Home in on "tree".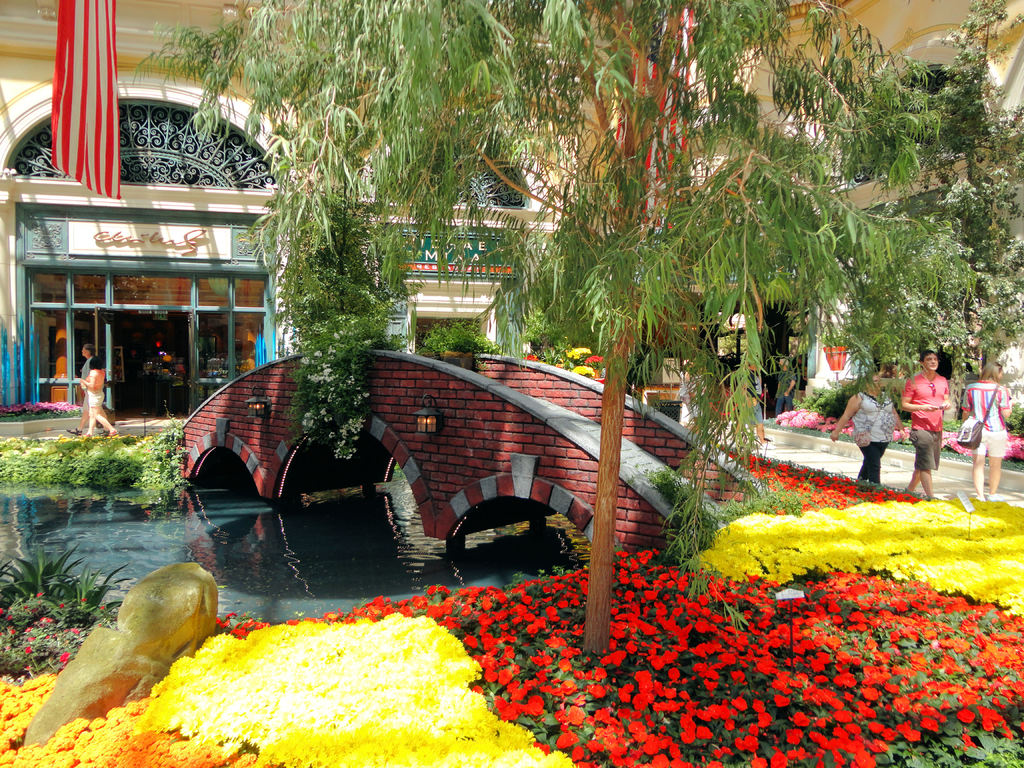
Homed in at left=33, top=10, right=1023, bottom=634.
